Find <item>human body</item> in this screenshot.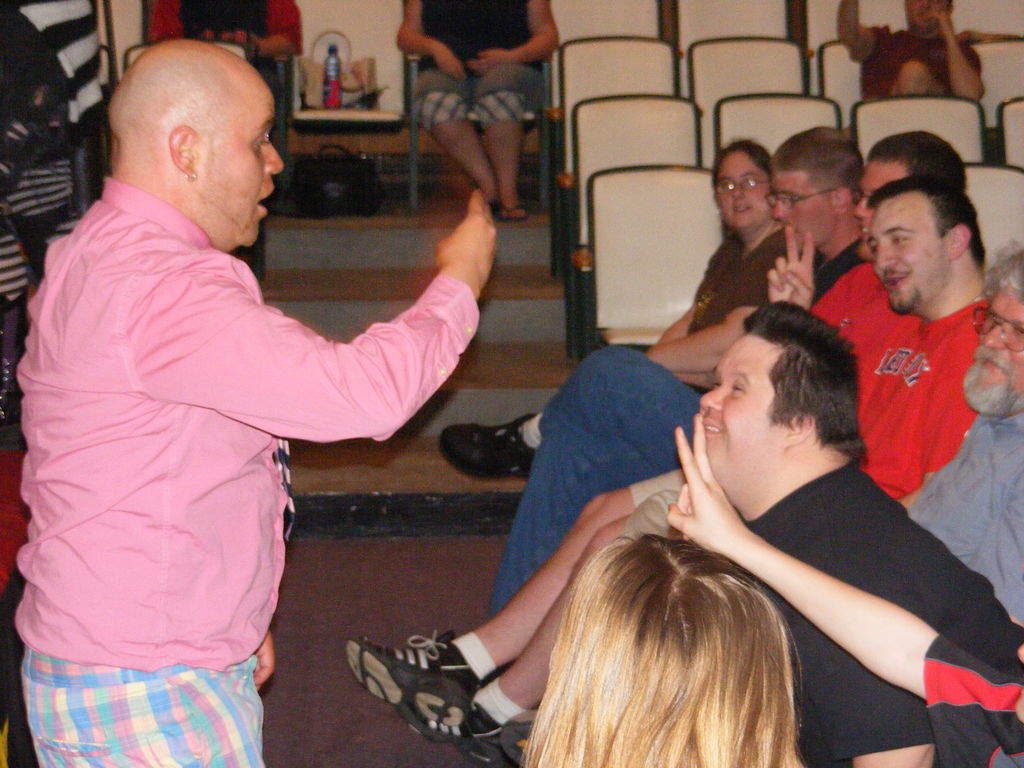
The bounding box for <item>human body</item> is BBox(388, 0, 568, 214).
